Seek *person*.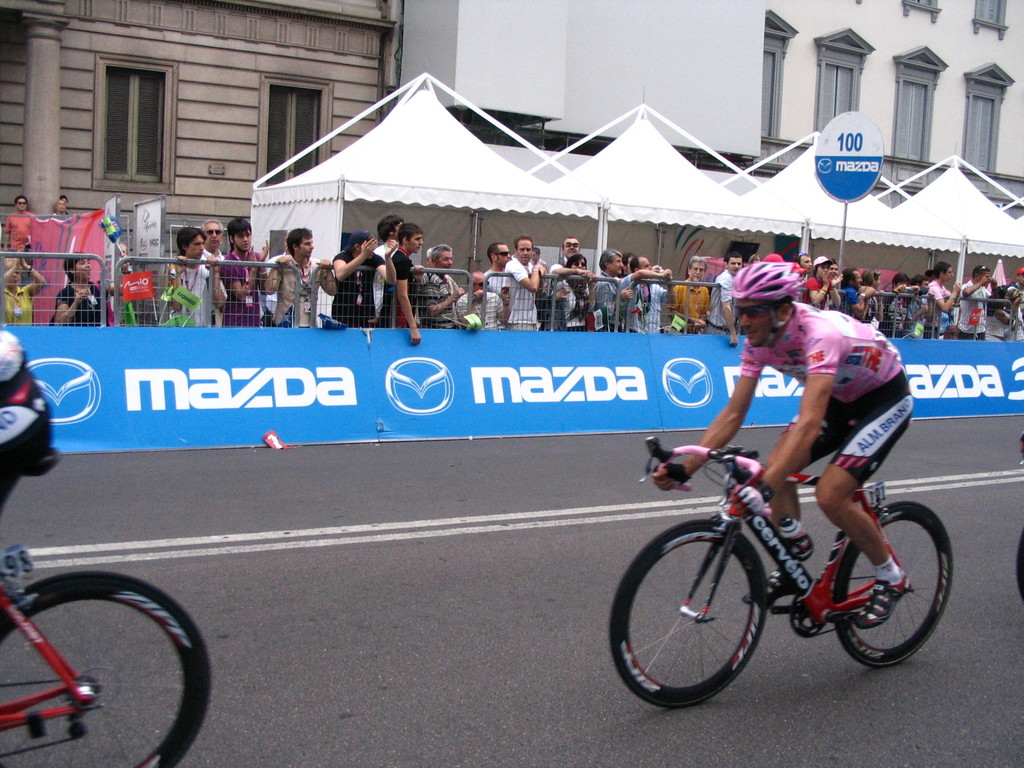
x1=549 y1=253 x2=597 y2=330.
